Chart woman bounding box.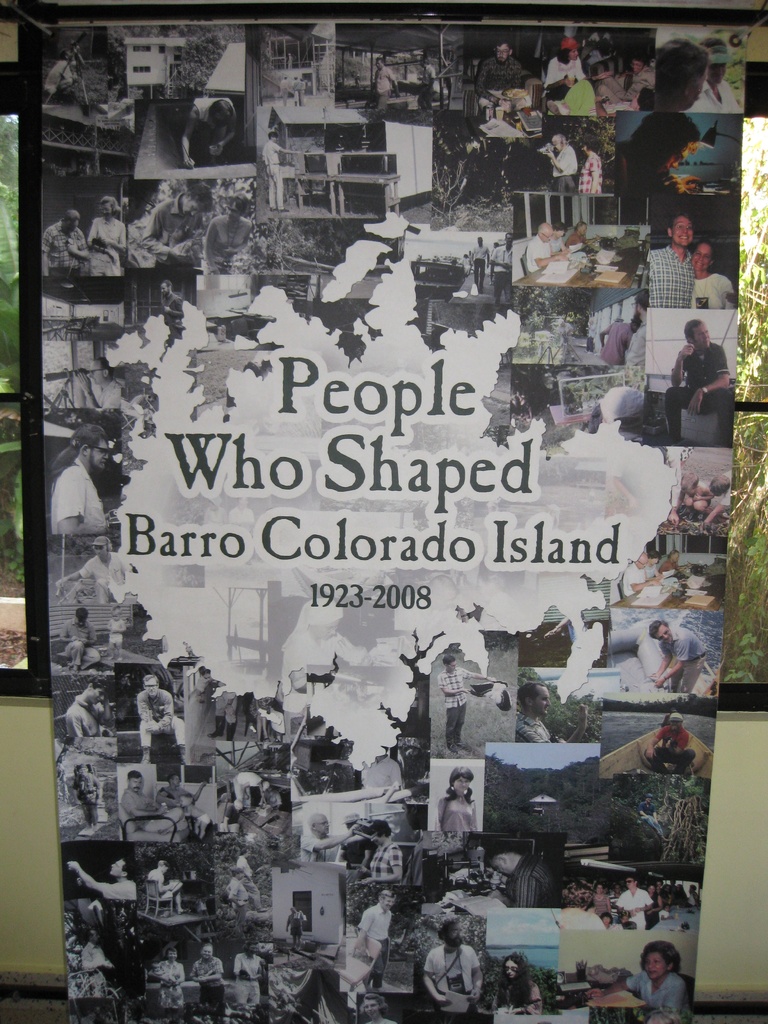
Charted: 688/241/735/310.
